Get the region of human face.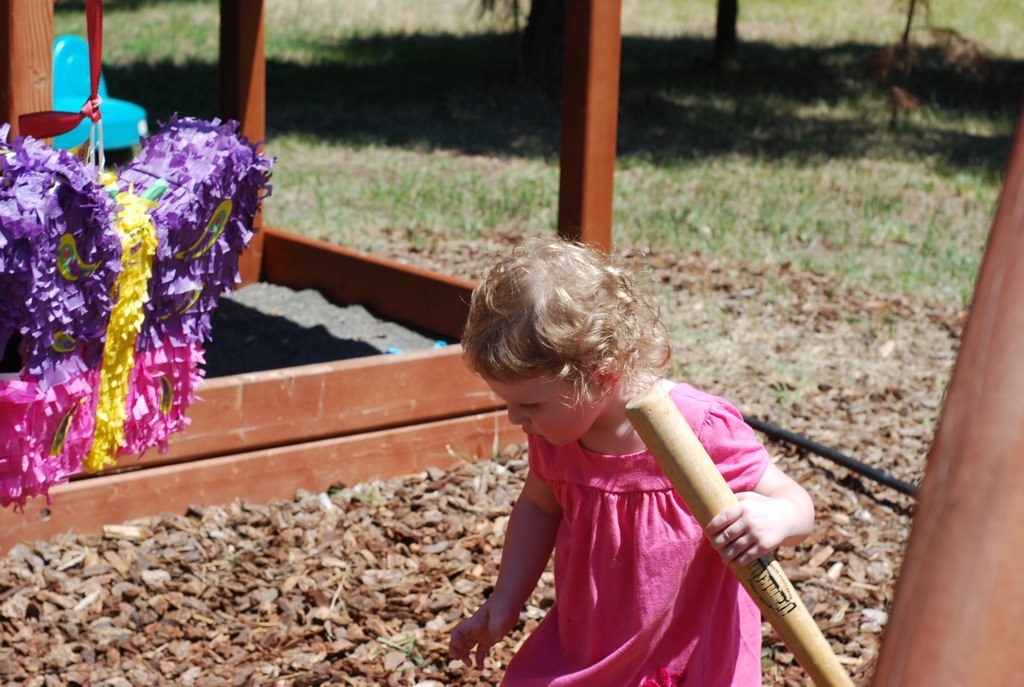
bbox(489, 376, 592, 445).
